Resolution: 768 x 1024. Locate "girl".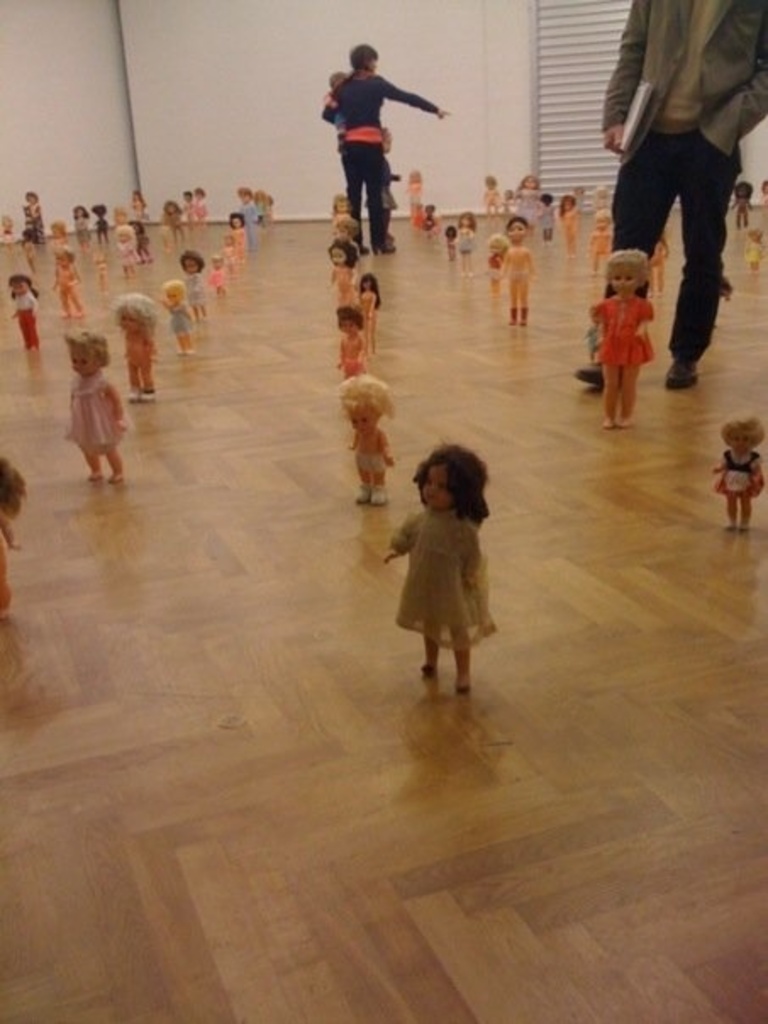
bbox=[236, 188, 258, 251].
